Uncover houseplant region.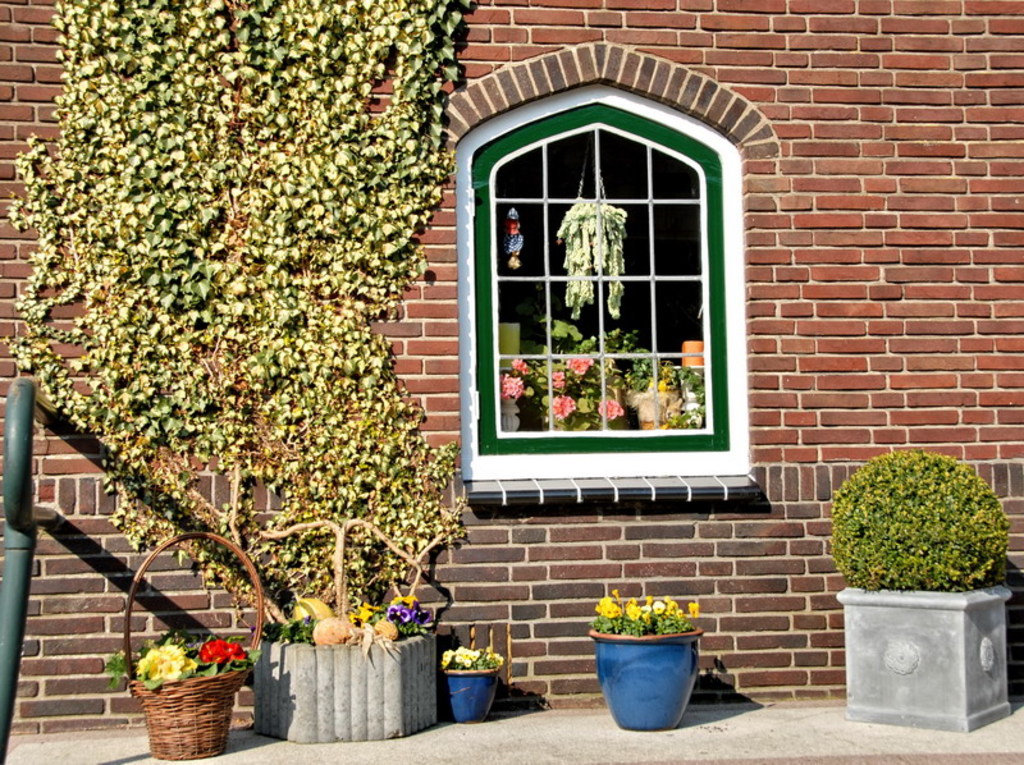
Uncovered: (497,321,707,434).
